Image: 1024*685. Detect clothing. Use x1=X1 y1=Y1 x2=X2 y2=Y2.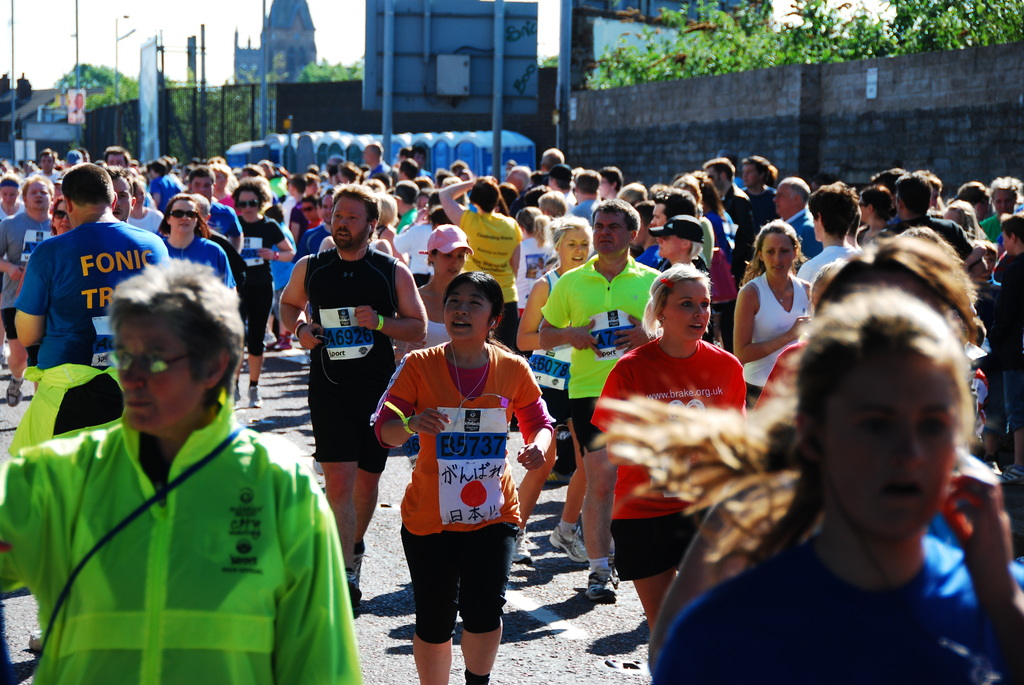
x1=374 y1=345 x2=564 y2=652.
